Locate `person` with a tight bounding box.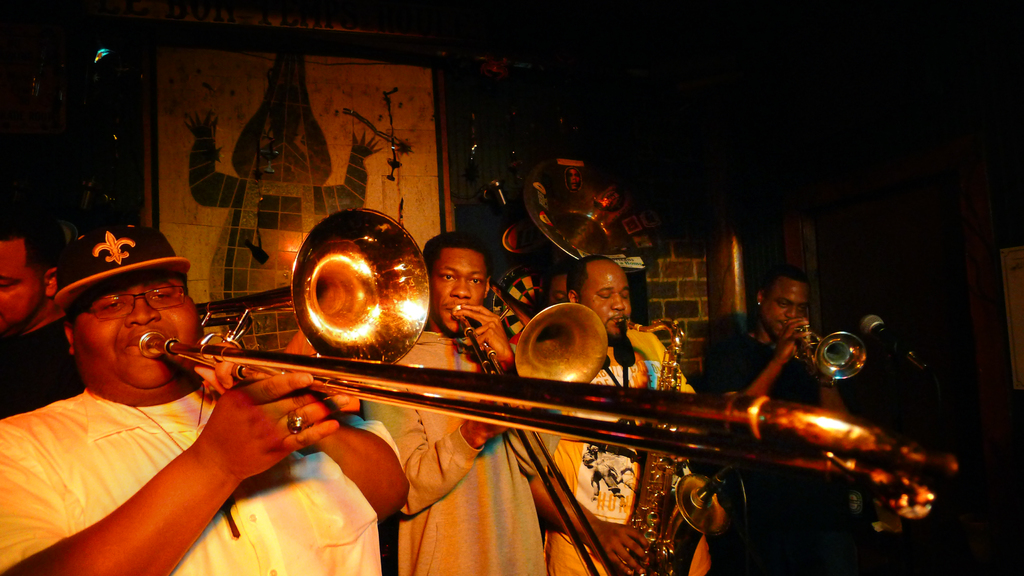
{"x1": 753, "y1": 263, "x2": 865, "y2": 433}.
